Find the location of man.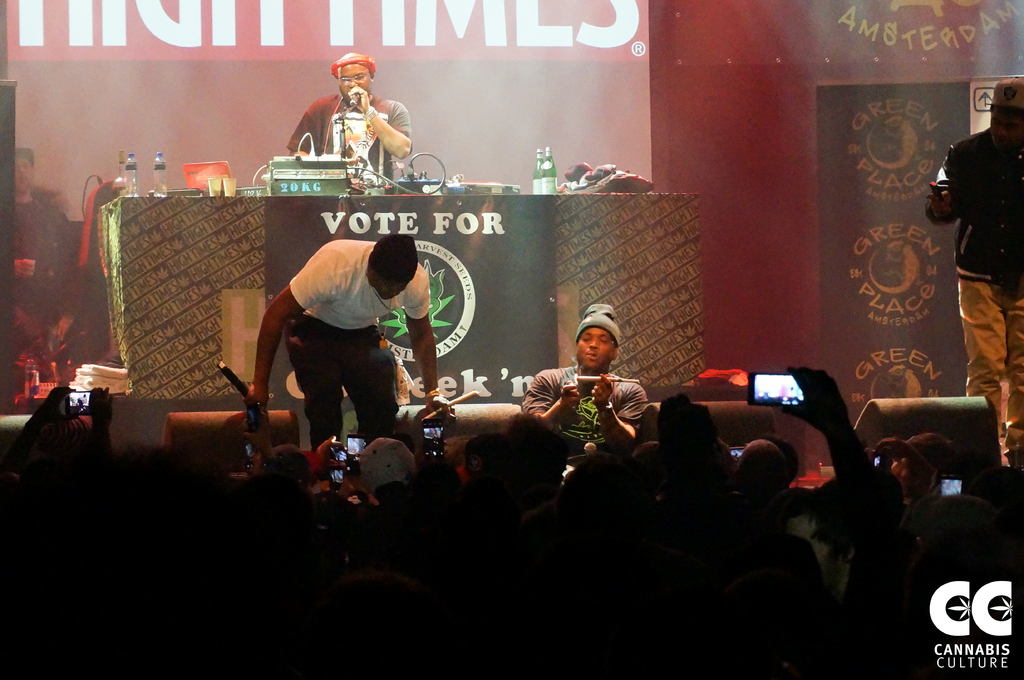
Location: x1=282 y1=49 x2=416 y2=193.
